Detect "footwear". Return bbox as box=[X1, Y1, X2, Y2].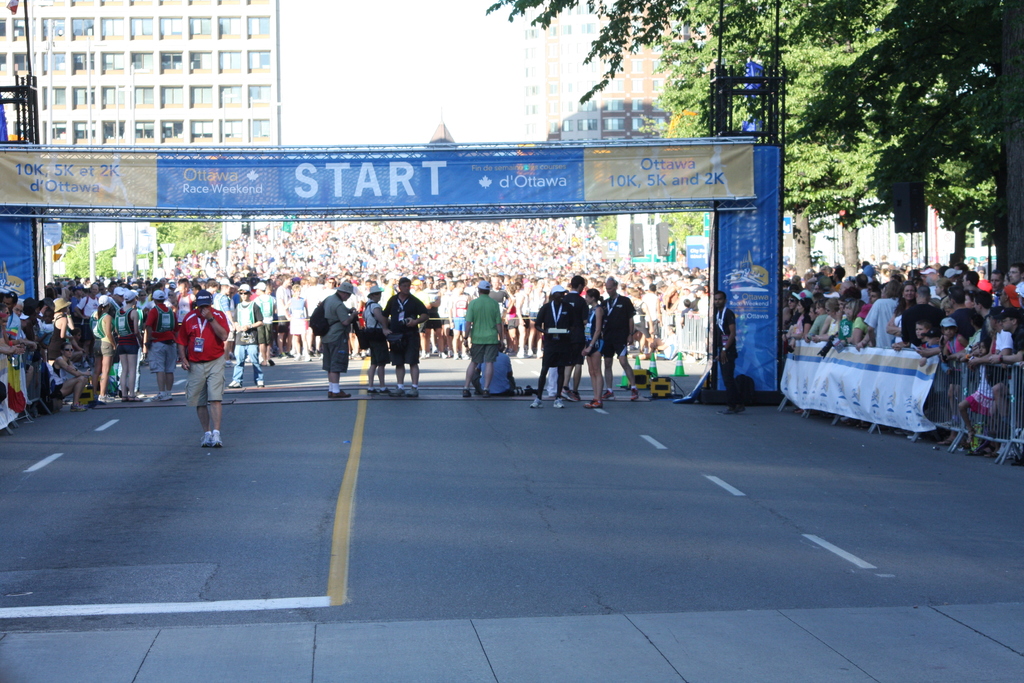
box=[483, 386, 488, 397].
